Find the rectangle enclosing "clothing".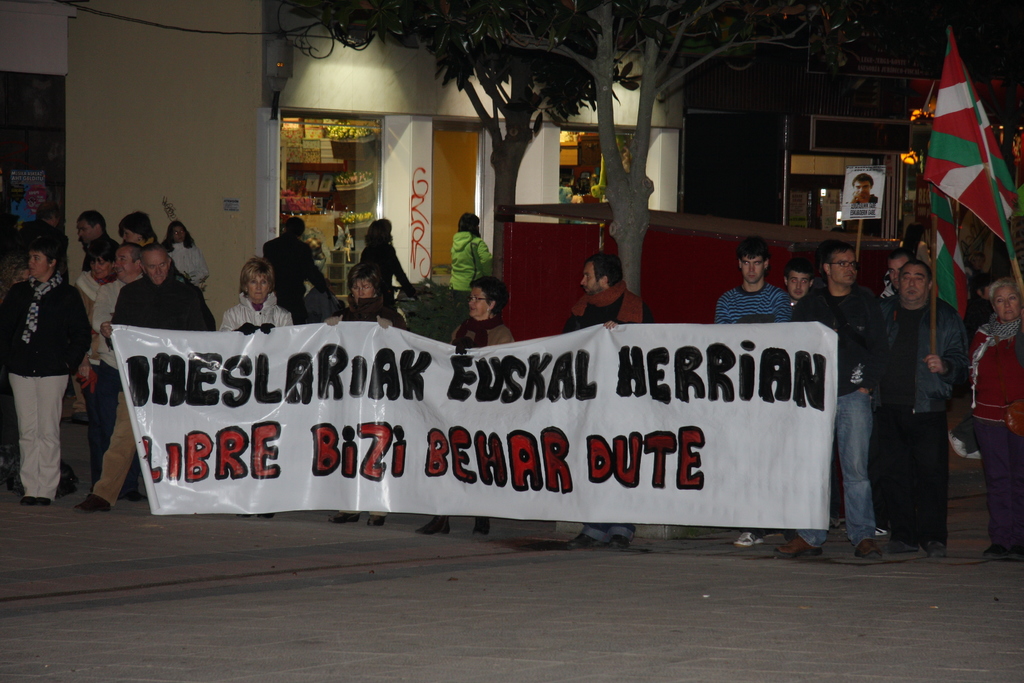
[166,245,216,286].
